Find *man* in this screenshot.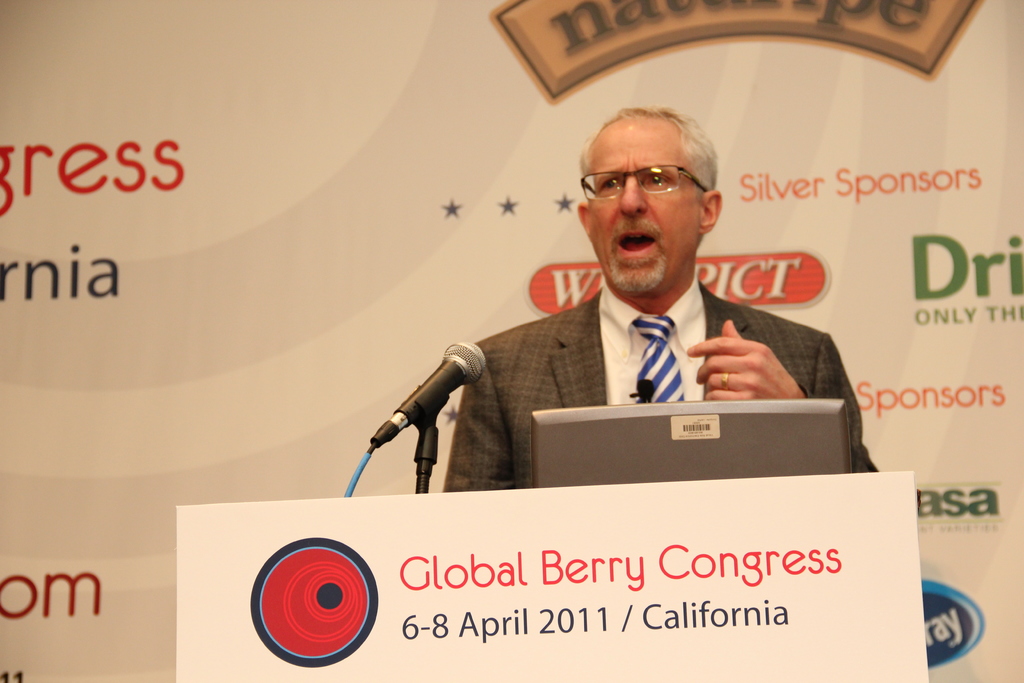
The bounding box for *man* is (401,124,839,467).
